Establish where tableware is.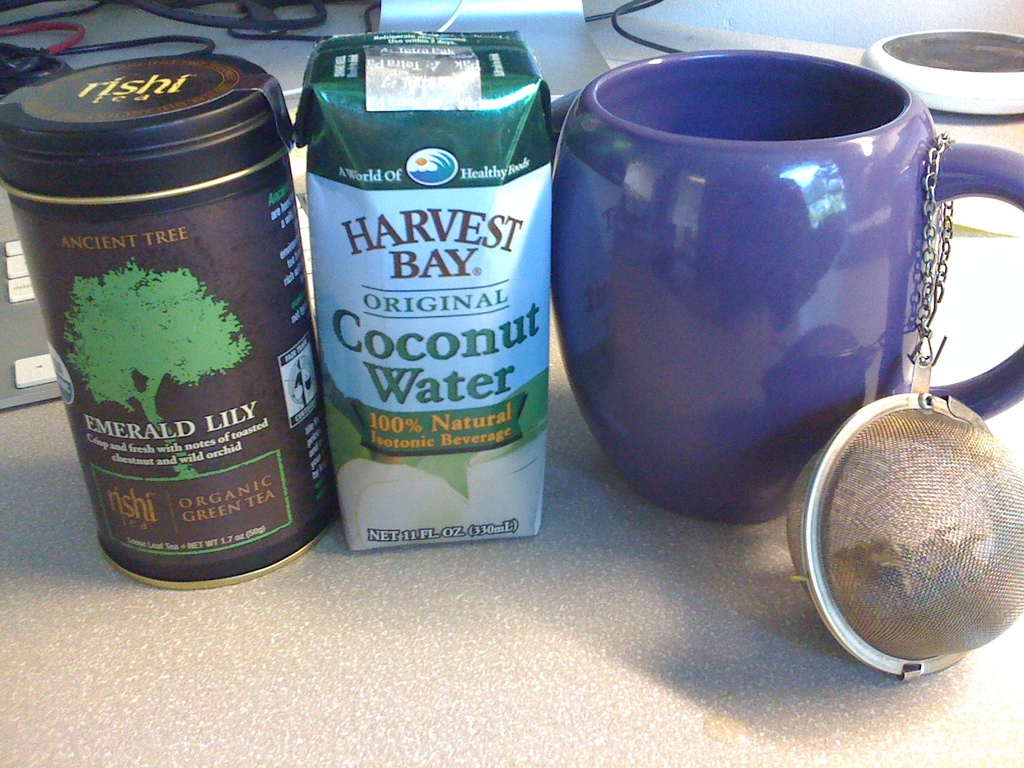
Established at left=554, top=51, right=1023, bottom=525.
